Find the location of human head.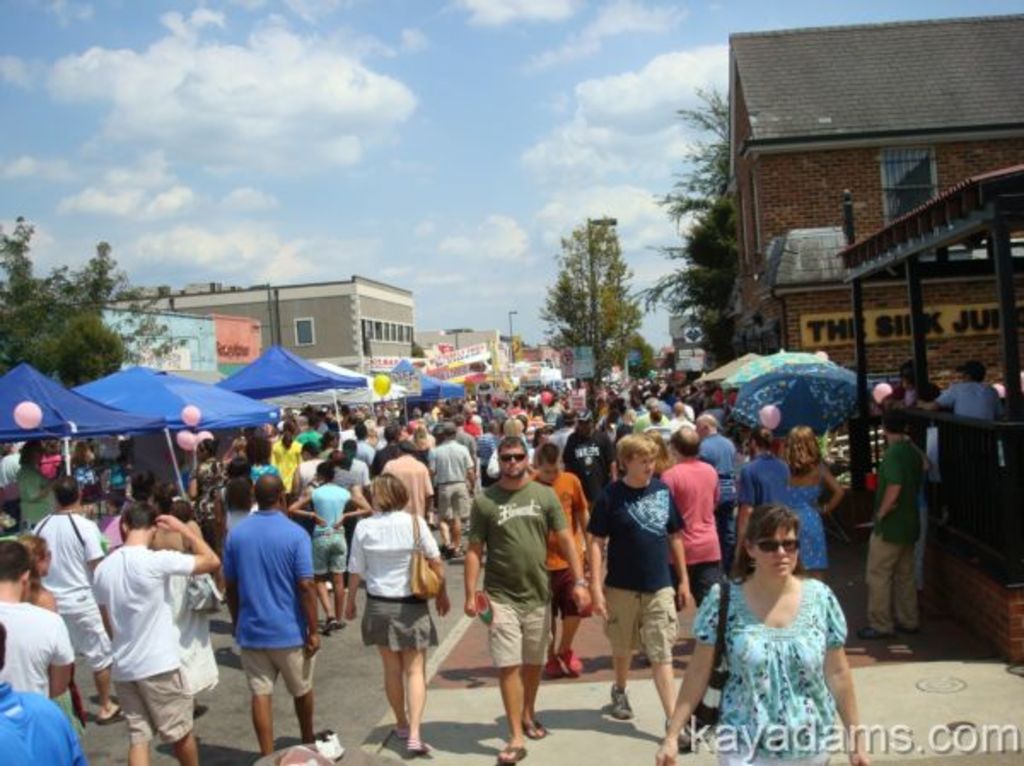
Location: pyautogui.locateOnScreen(222, 474, 247, 510).
